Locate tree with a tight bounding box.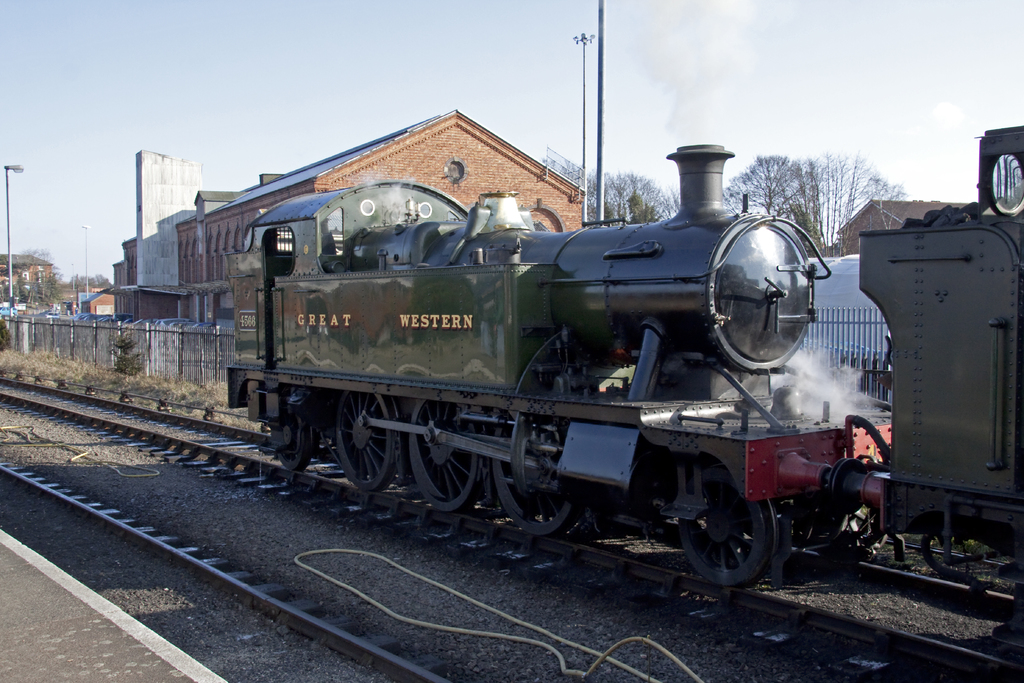
[x1=582, y1=172, x2=679, y2=226].
